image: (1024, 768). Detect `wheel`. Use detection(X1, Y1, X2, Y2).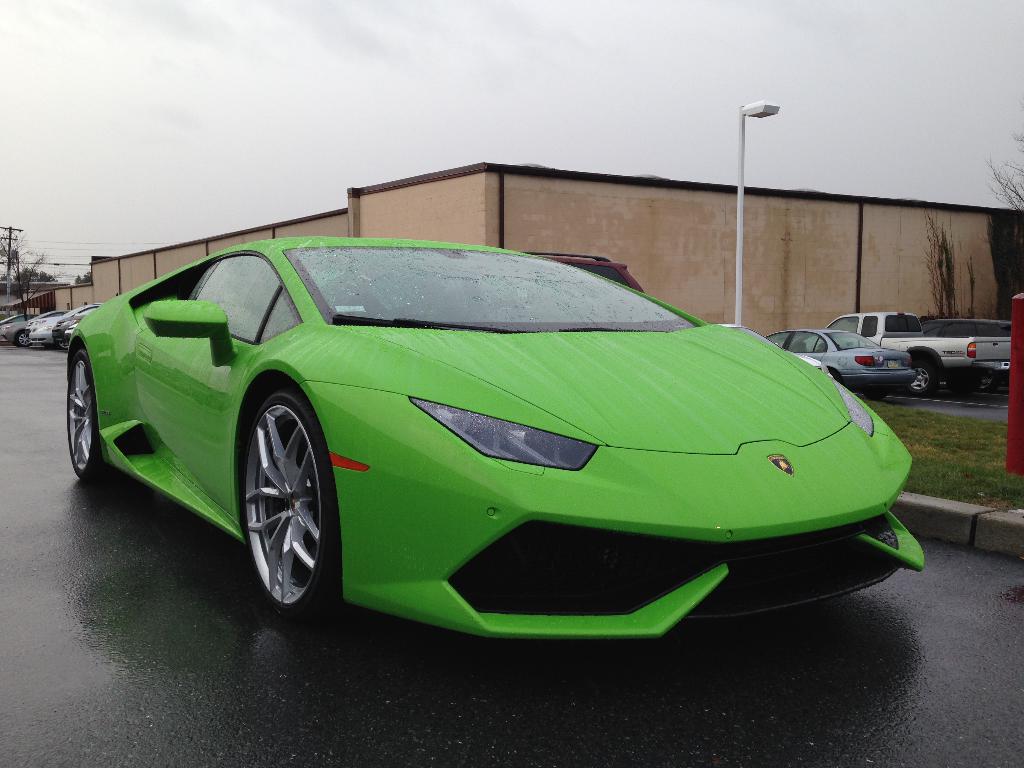
detection(61, 335, 107, 495).
